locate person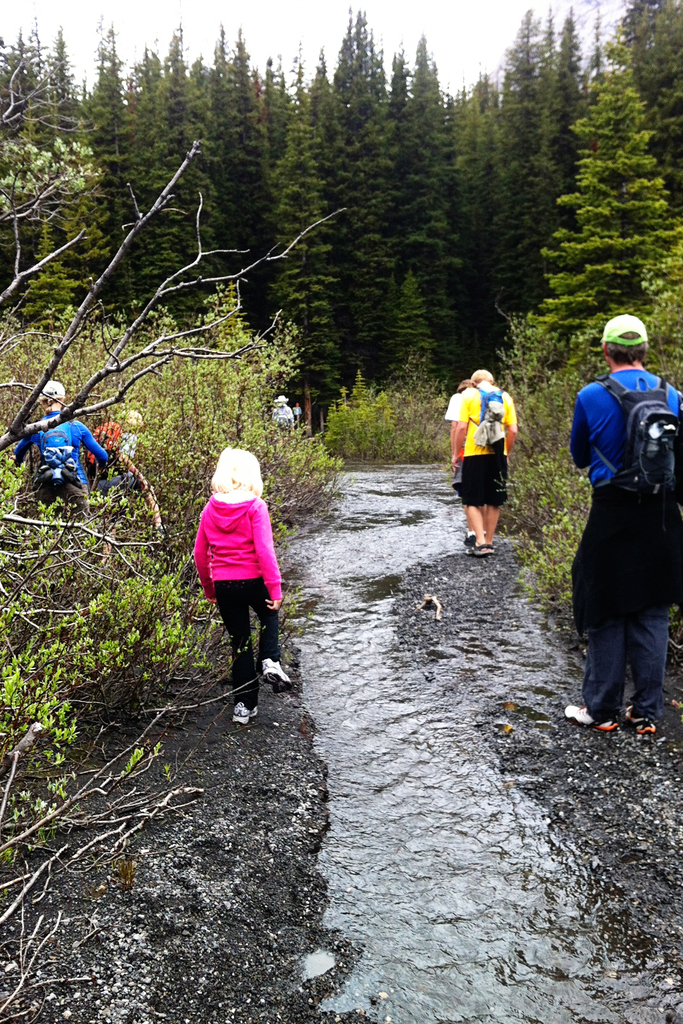
box=[94, 406, 159, 532]
